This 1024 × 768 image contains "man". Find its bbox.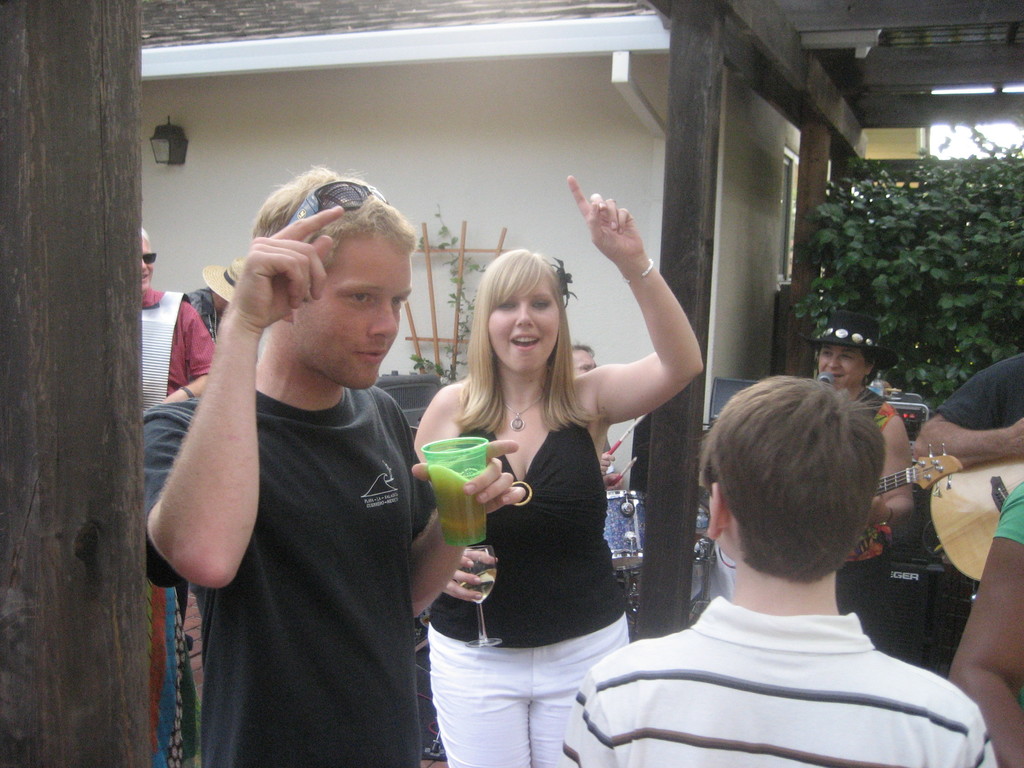
l=138, t=161, r=525, b=767.
